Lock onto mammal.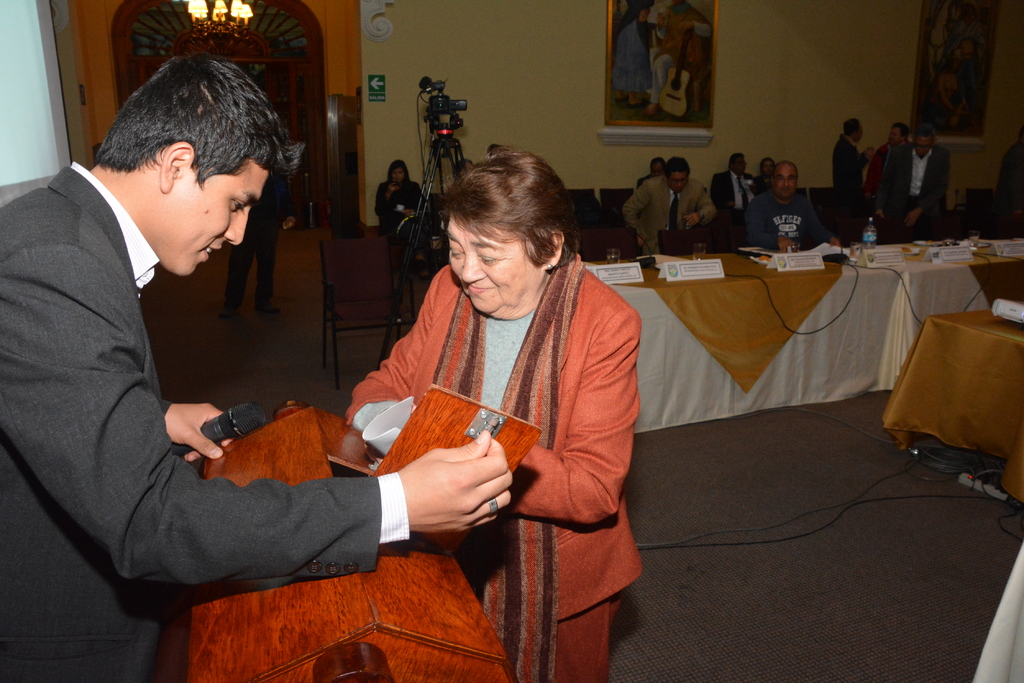
Locked: (x1=620, y1=152, x2=719, y2=259).
